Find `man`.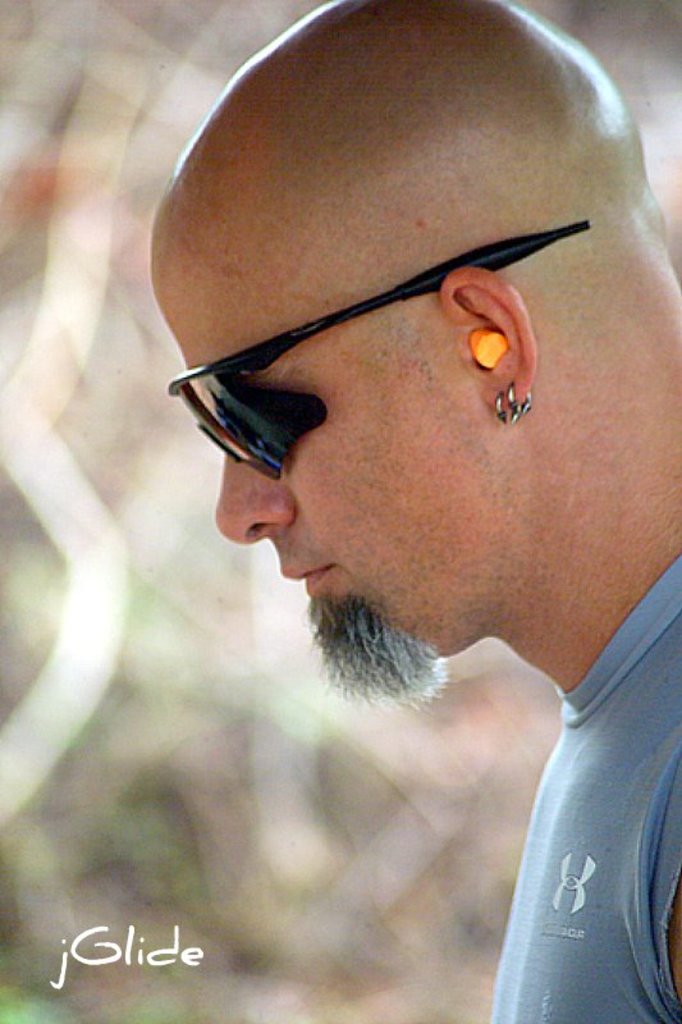
82,0,681,996.
